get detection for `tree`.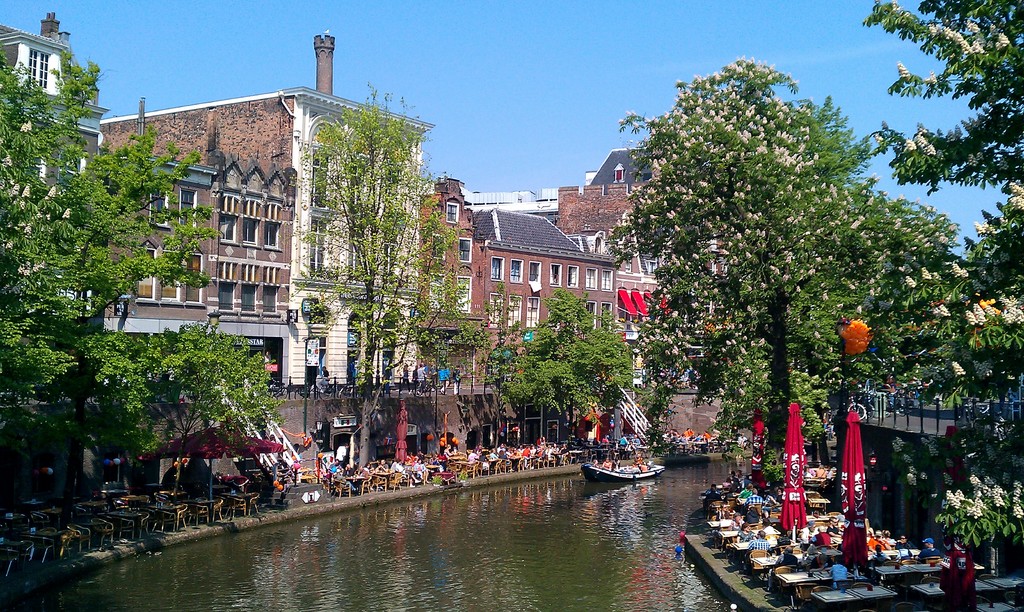
Detection: 0:51:292:507.
